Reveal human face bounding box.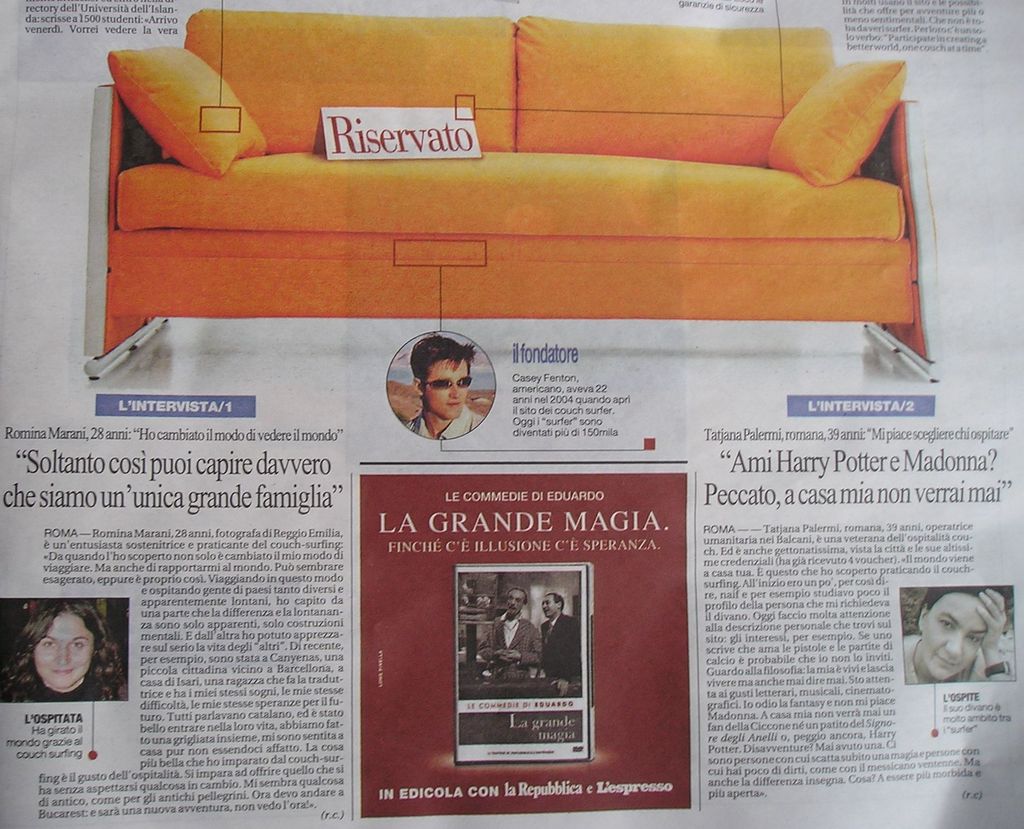
Revealed: (left=430, top=362, right=468, bottom=419).
